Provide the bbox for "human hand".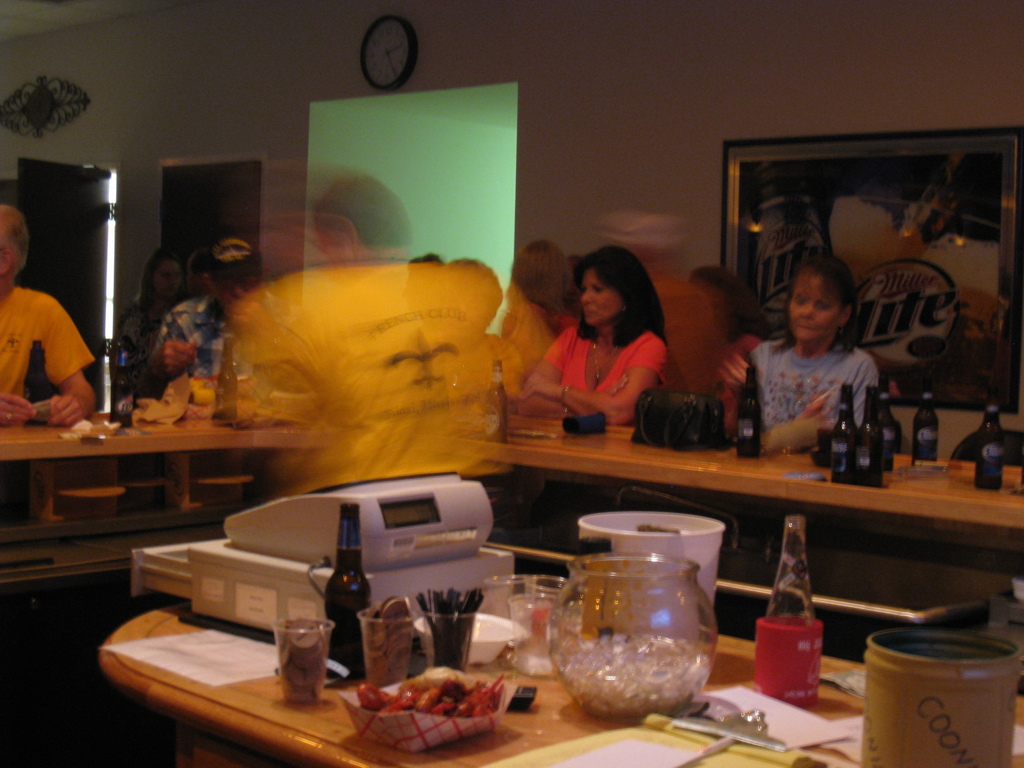
<region>714, 351, 747, 387</region>.
